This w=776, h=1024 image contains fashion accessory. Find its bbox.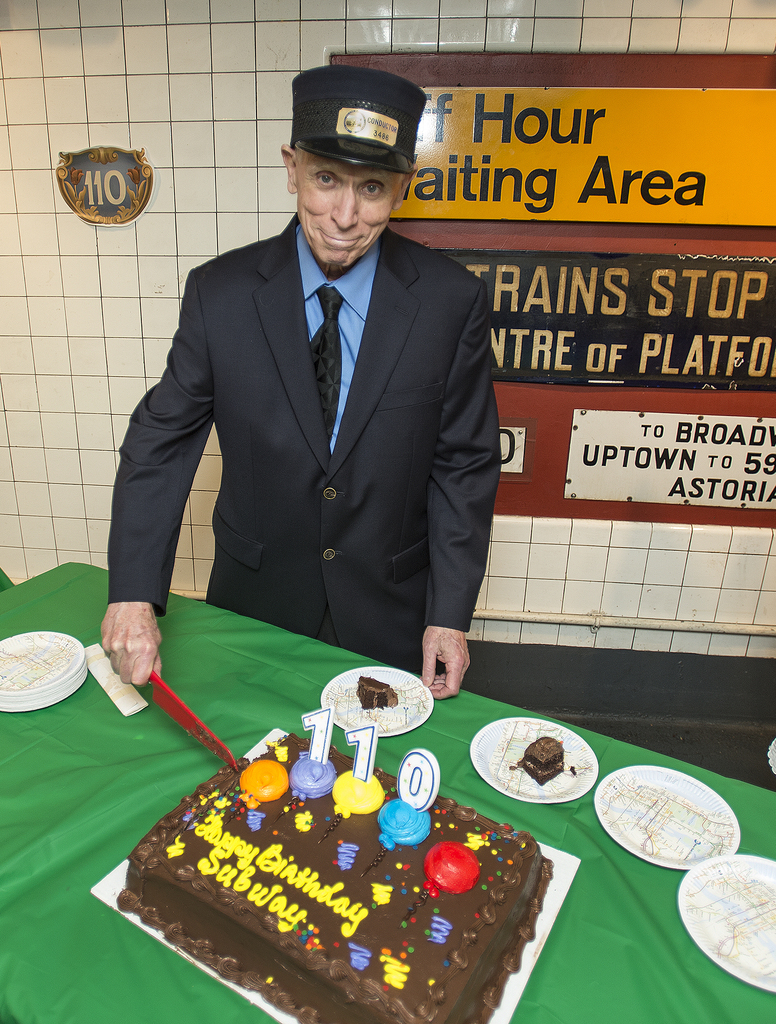
286:68:431:178.
